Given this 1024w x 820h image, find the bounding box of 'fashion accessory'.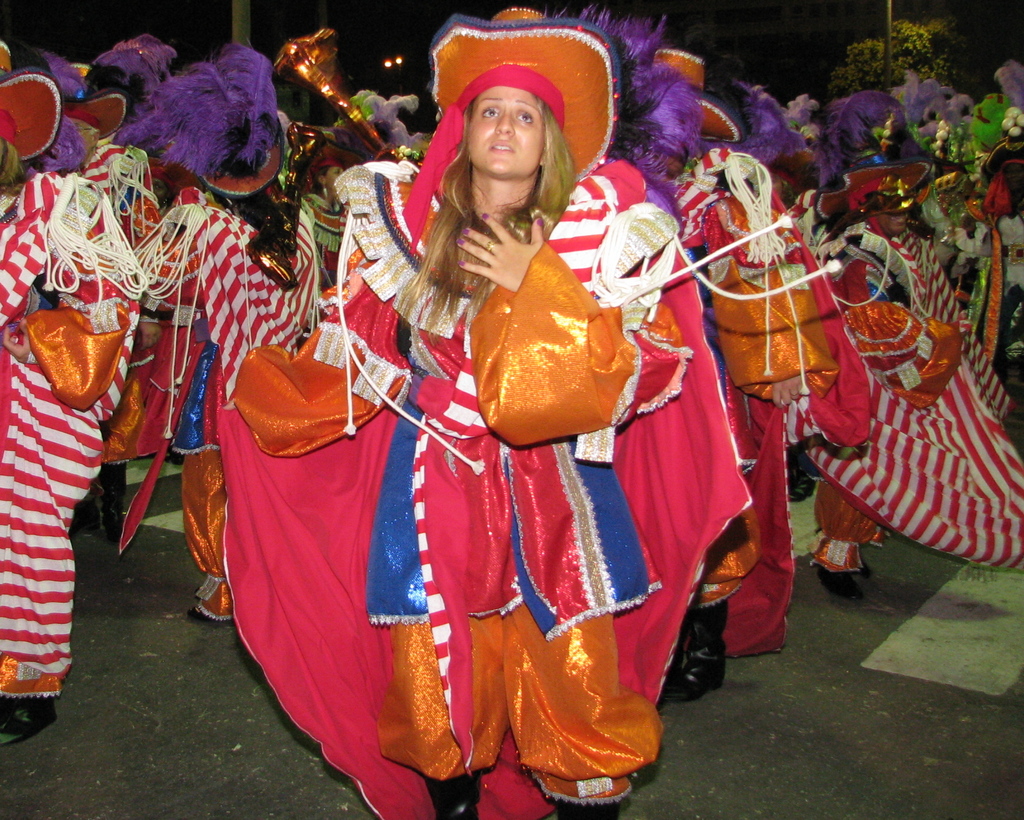
(left=427, top=1, right=703, bottom=184).
